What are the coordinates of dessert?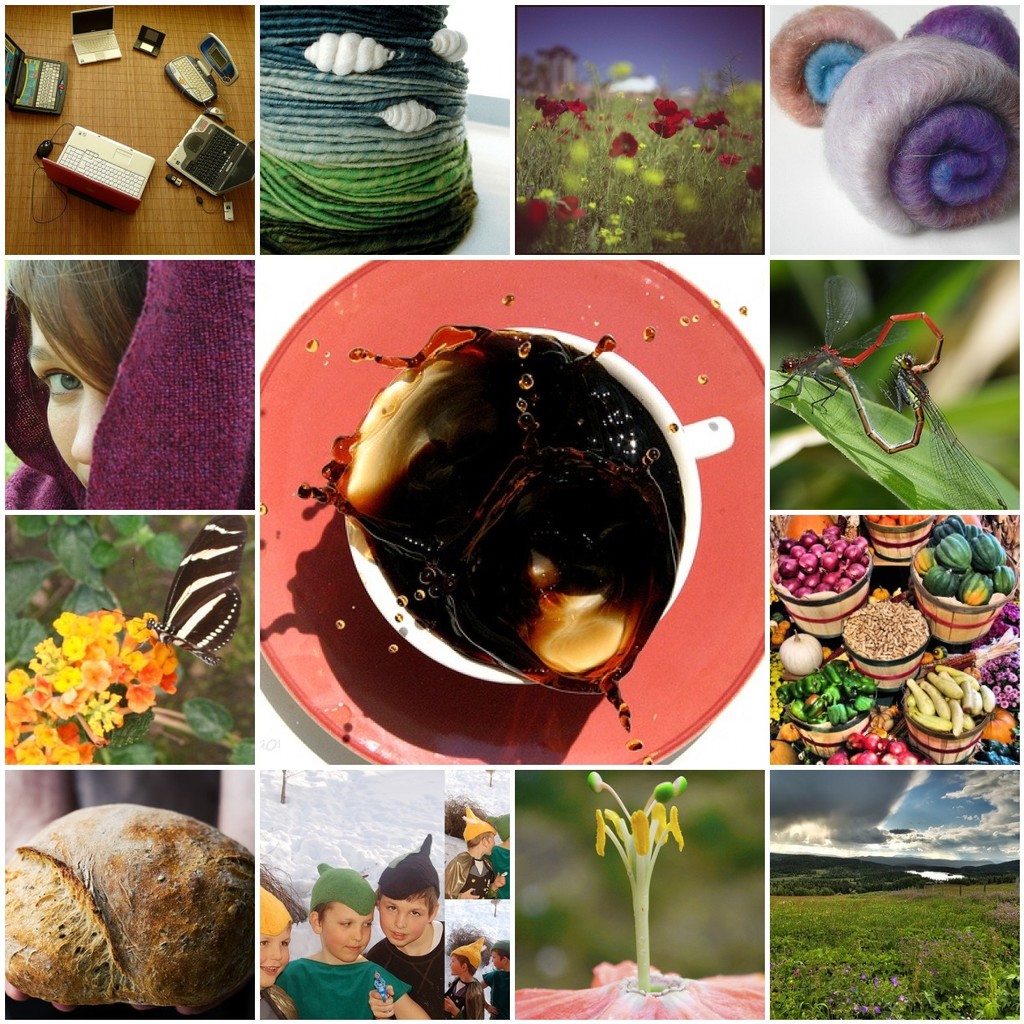
{"left": 0, "top": 801, "right": 257, "bottom": 1016}.
